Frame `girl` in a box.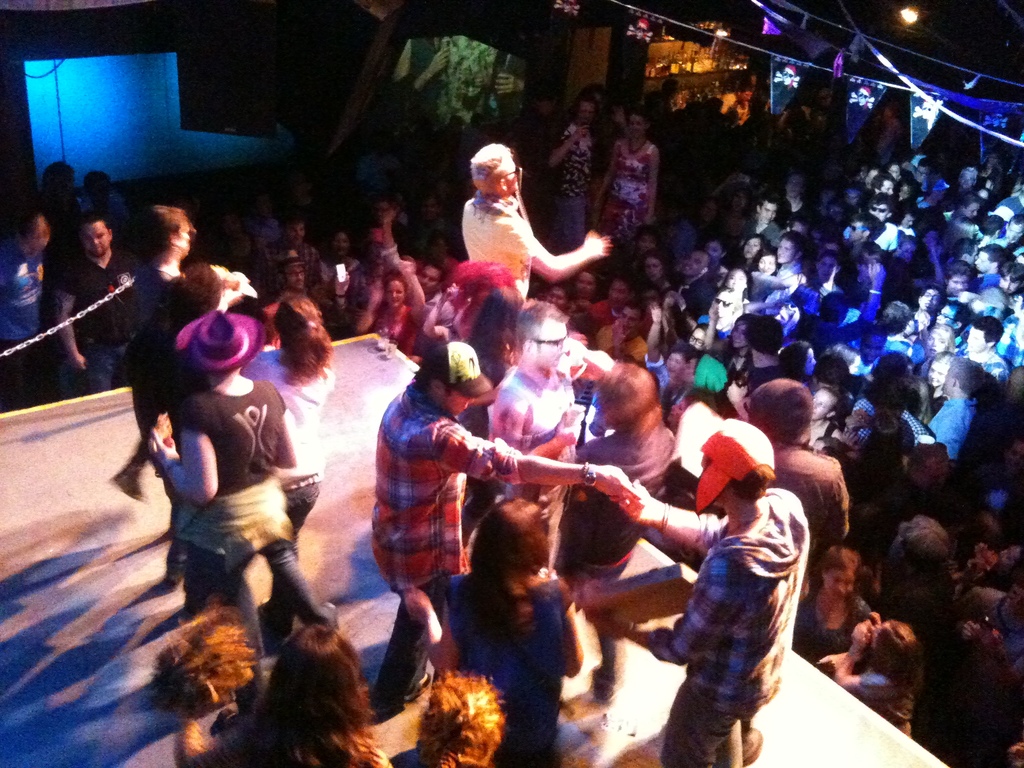
148 305 328 723.
